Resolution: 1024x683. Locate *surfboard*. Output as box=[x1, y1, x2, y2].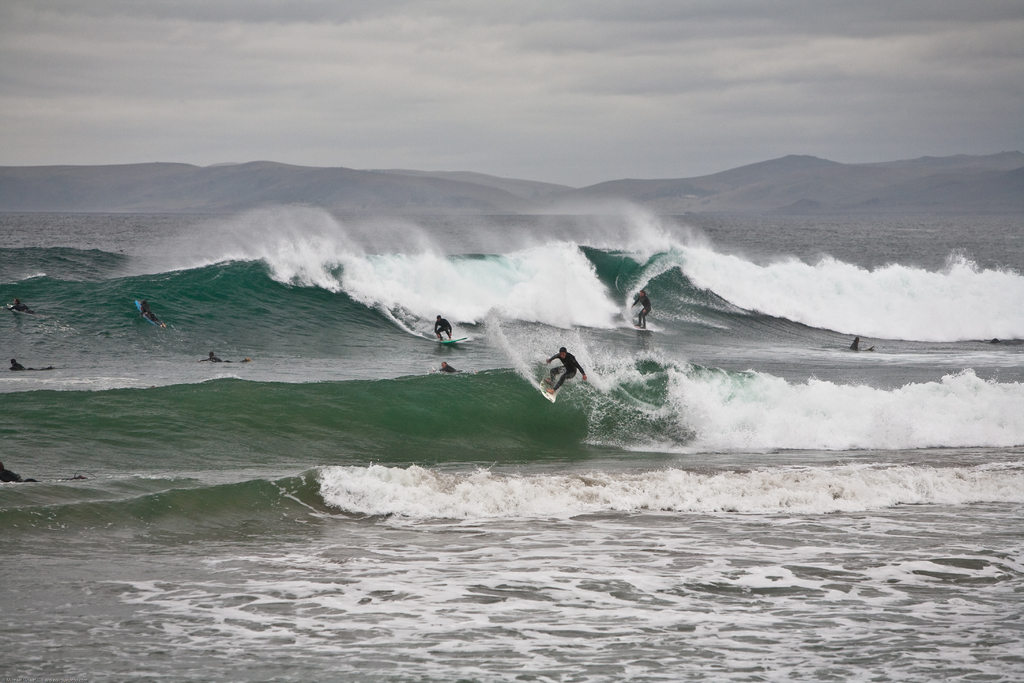
box=[541, 389, 562, 407].
